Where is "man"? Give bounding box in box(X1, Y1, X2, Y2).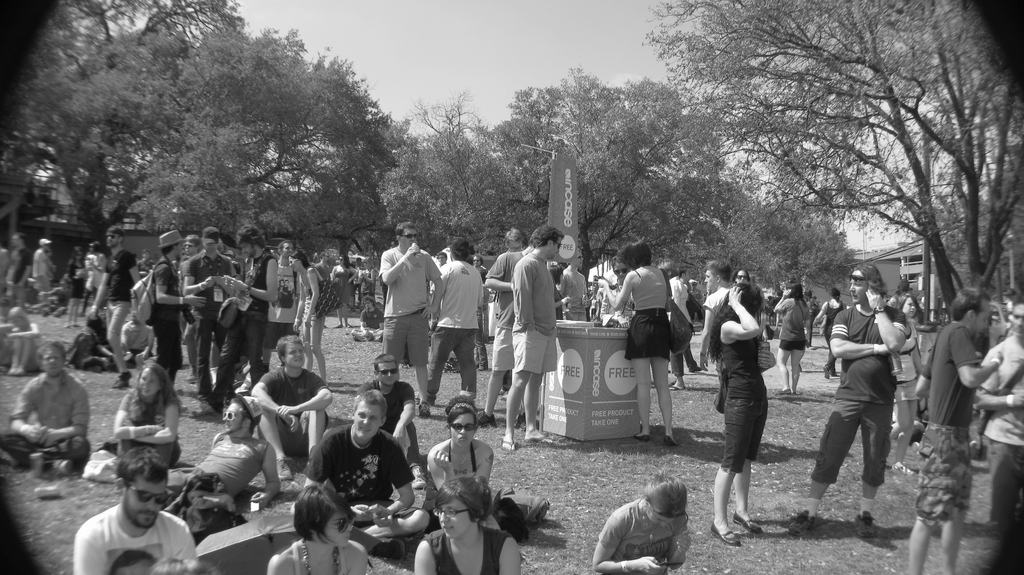
box(250, 331, 333, 479).
